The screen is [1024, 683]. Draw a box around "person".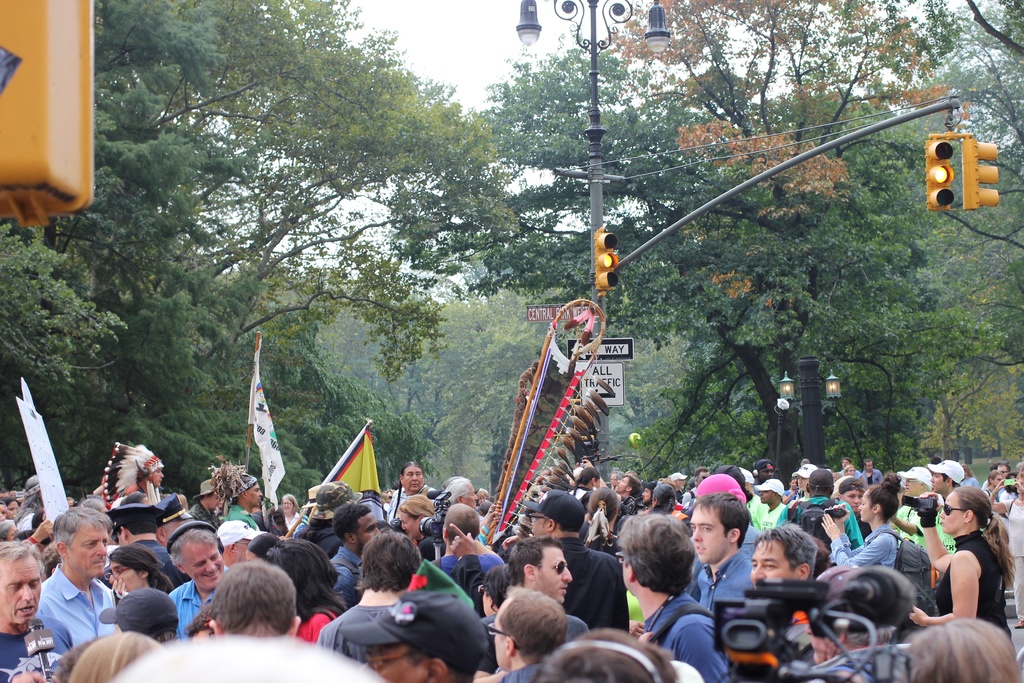
328,541,478,673.
